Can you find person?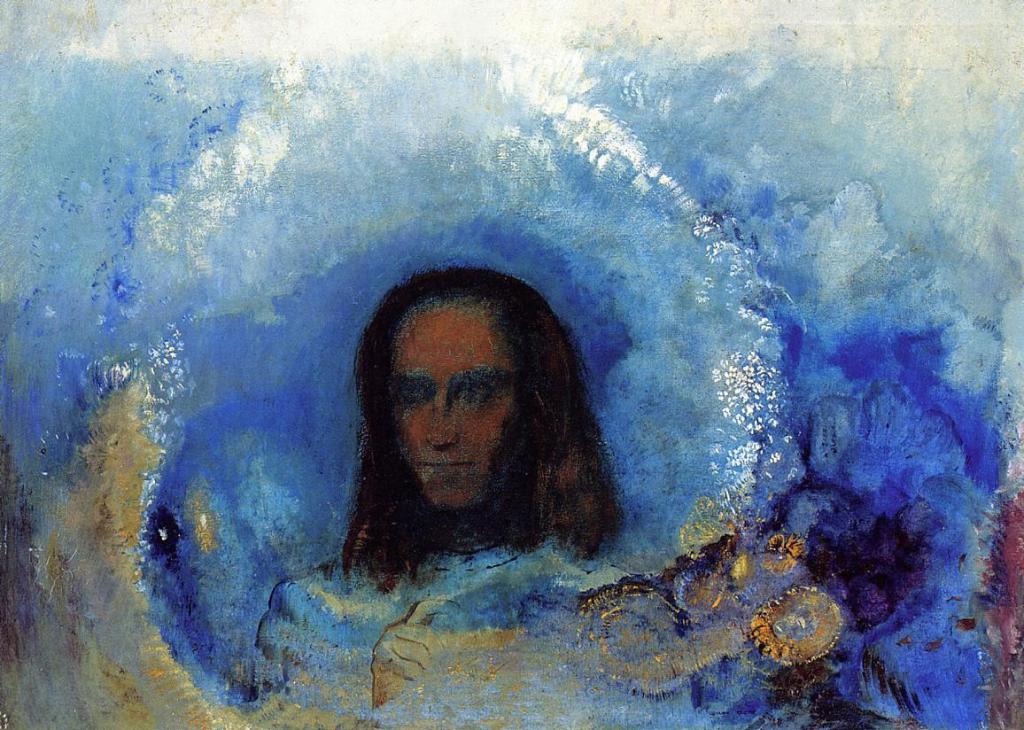
Yes, bounding box: <box>254,268,658,707</box>.
